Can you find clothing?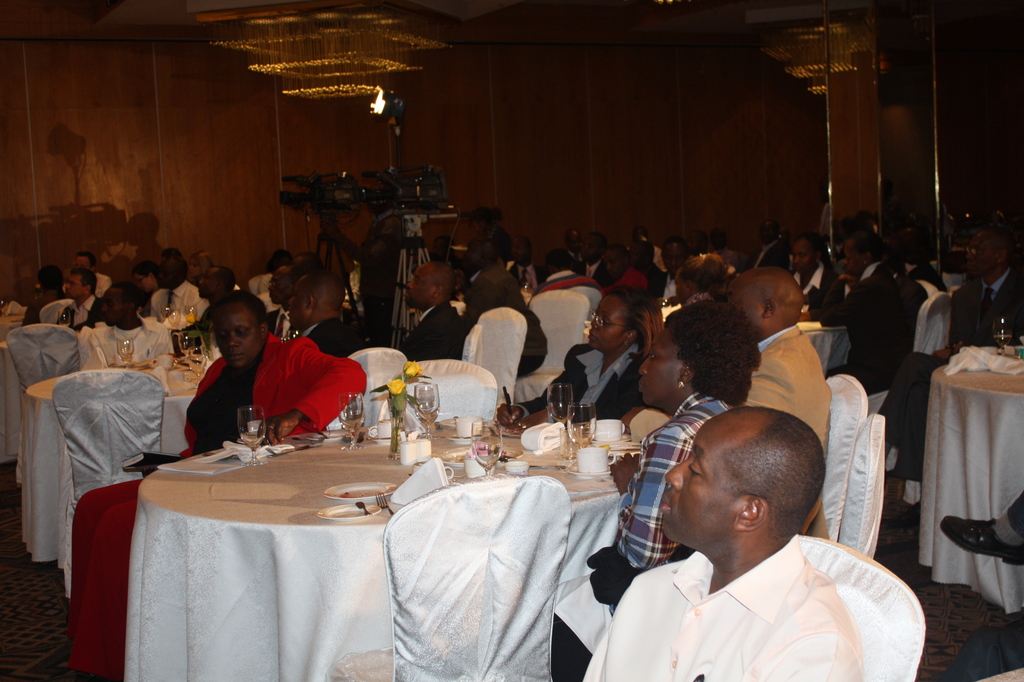
Yes, bounding box: BBox(151, 283, 204, 316).
